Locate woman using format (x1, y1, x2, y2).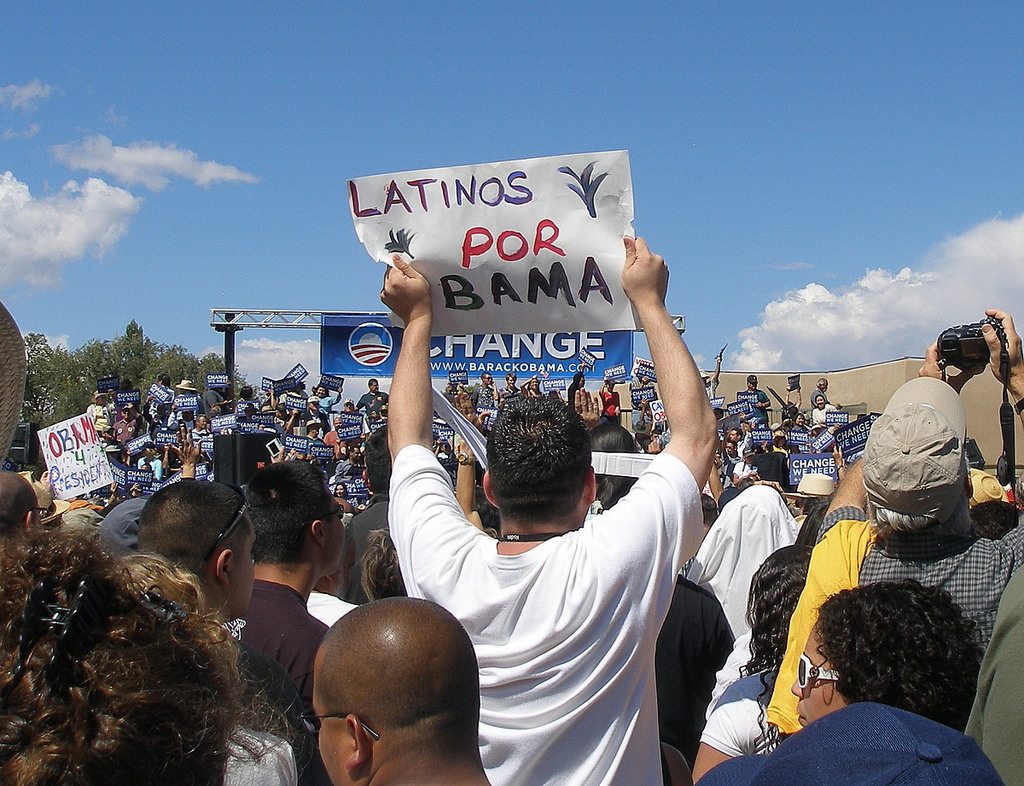
(333, 482, 350, 502).
